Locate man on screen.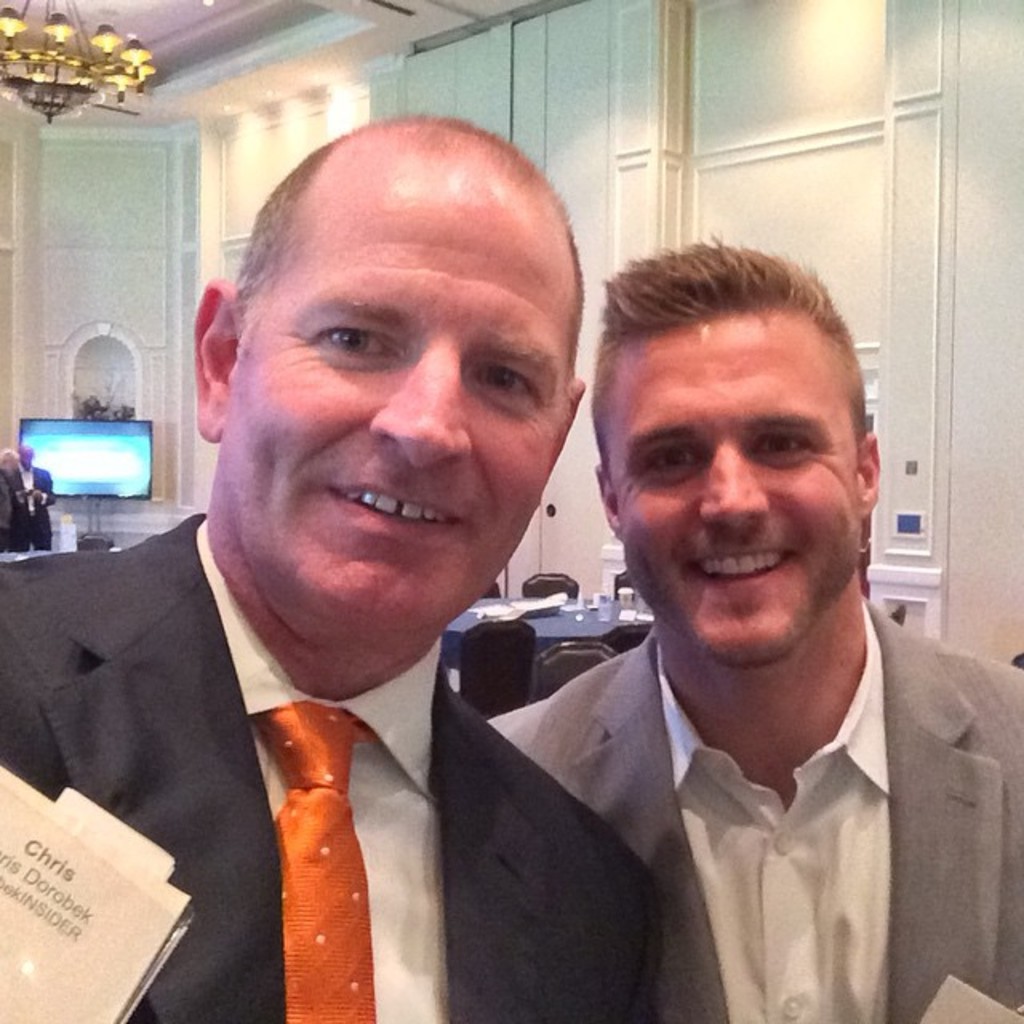
On screen at BBox(0, 112, 658, 1022).
